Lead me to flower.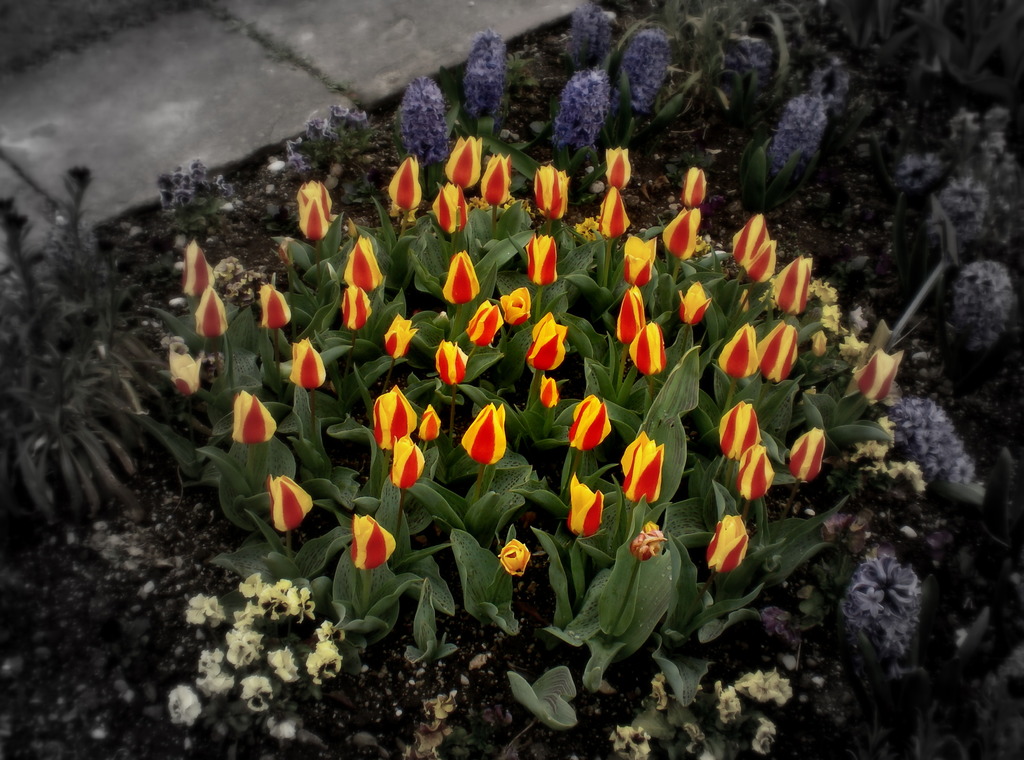
Lead to <bbox>614, 428, 664, 507</bbox>.
